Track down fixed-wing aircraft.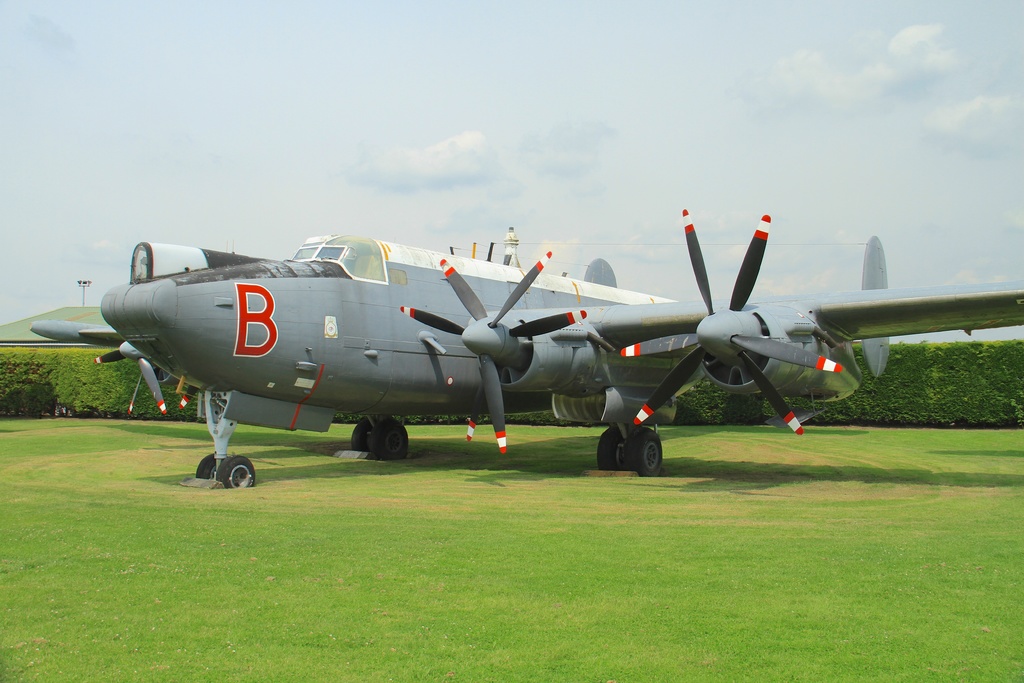
Tracked to select_region(28, 205, 1023, 488).
